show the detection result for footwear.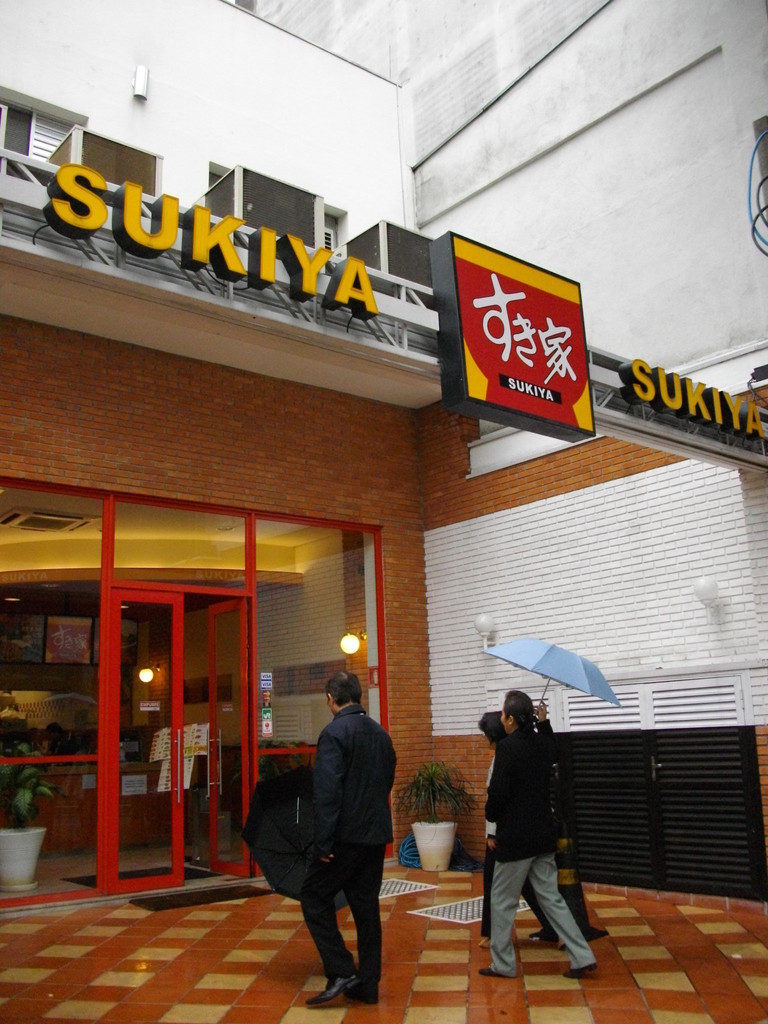
left=306, top=972, right=362, bottom=1004.
